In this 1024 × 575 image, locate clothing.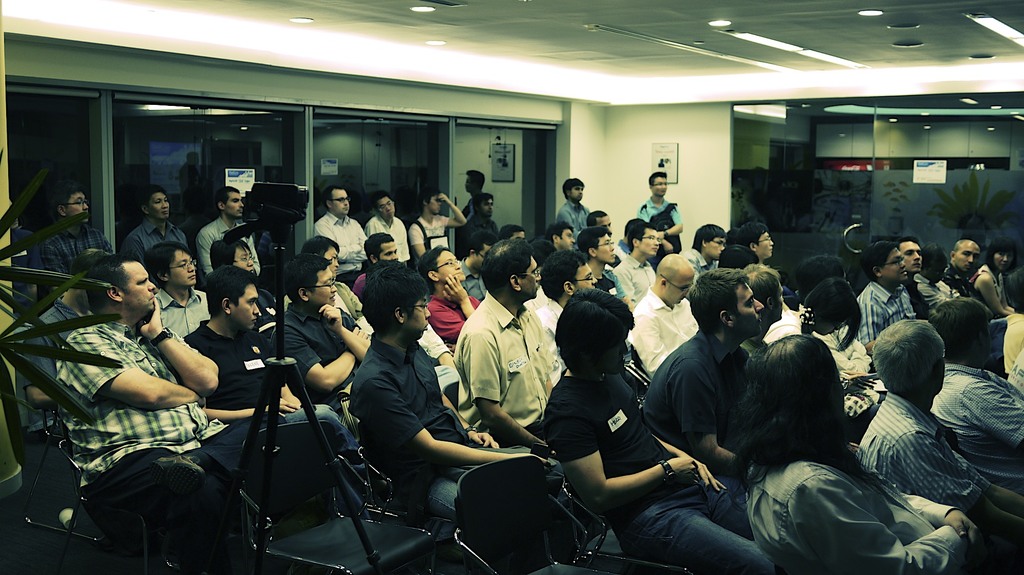
Bounding box: [x1=120, y1=217, x2=186, y2=263].
